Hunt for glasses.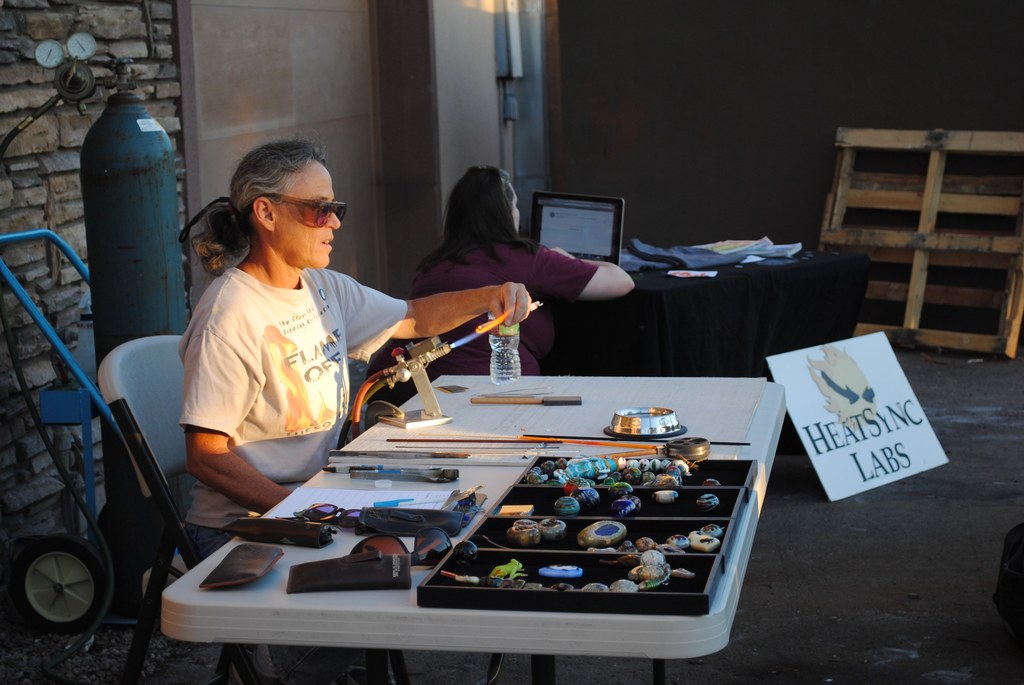
Hunted down at x1=239 y1=191 x2=351 y2=239.
